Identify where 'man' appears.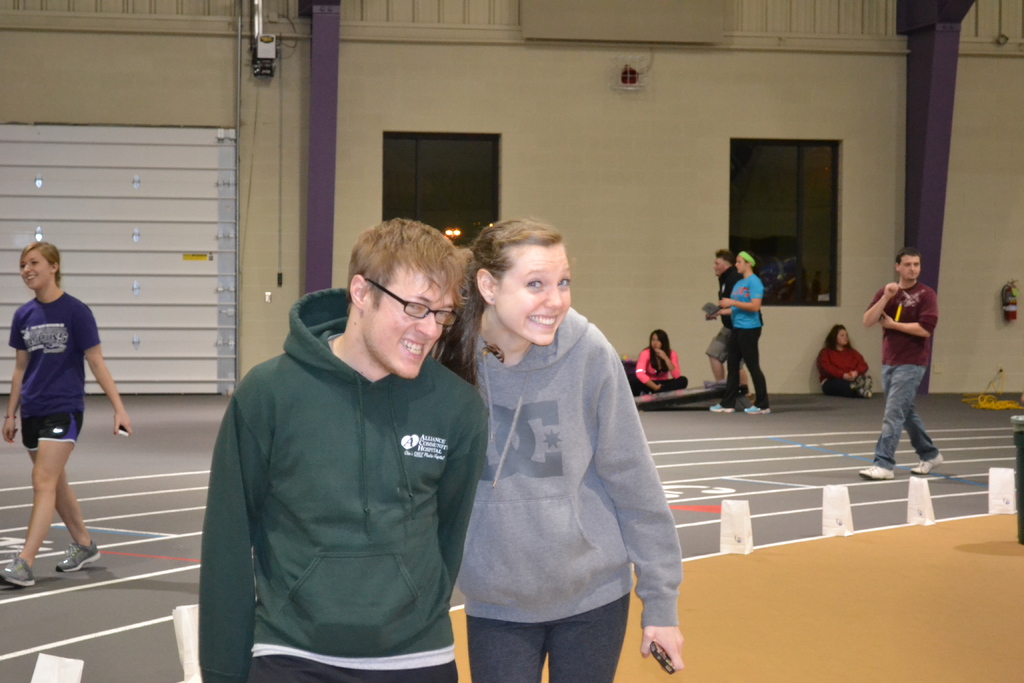
Appears at BBox(184, 192, 497, 682).
